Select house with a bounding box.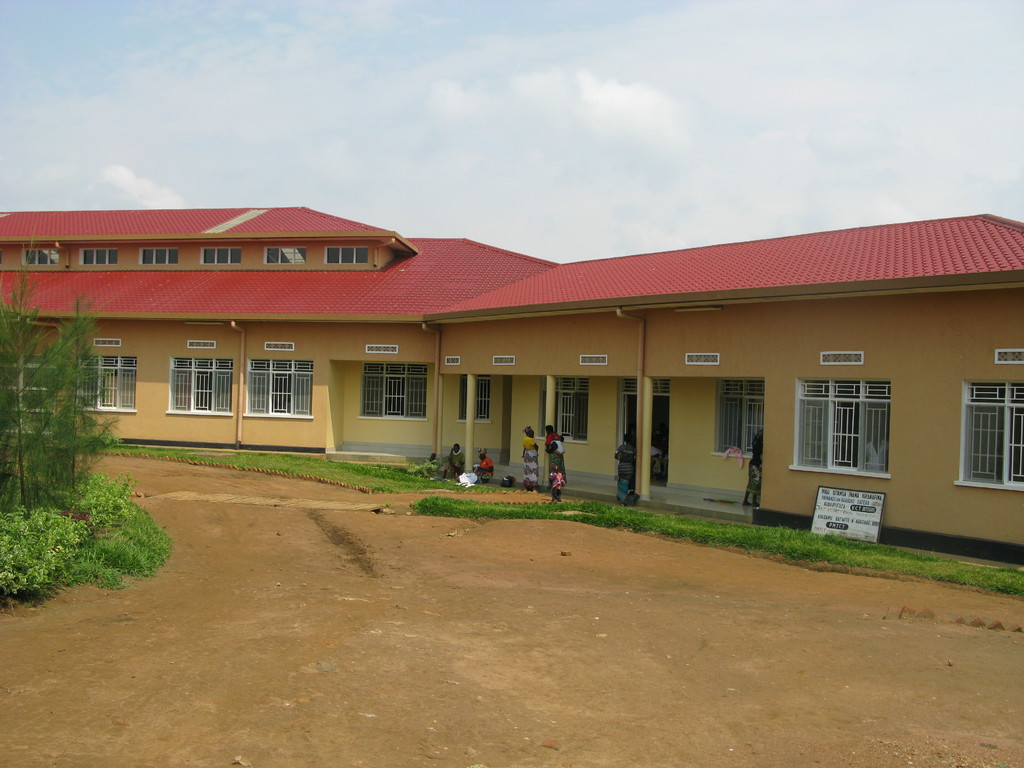
(0, 202, 1023, 575).
